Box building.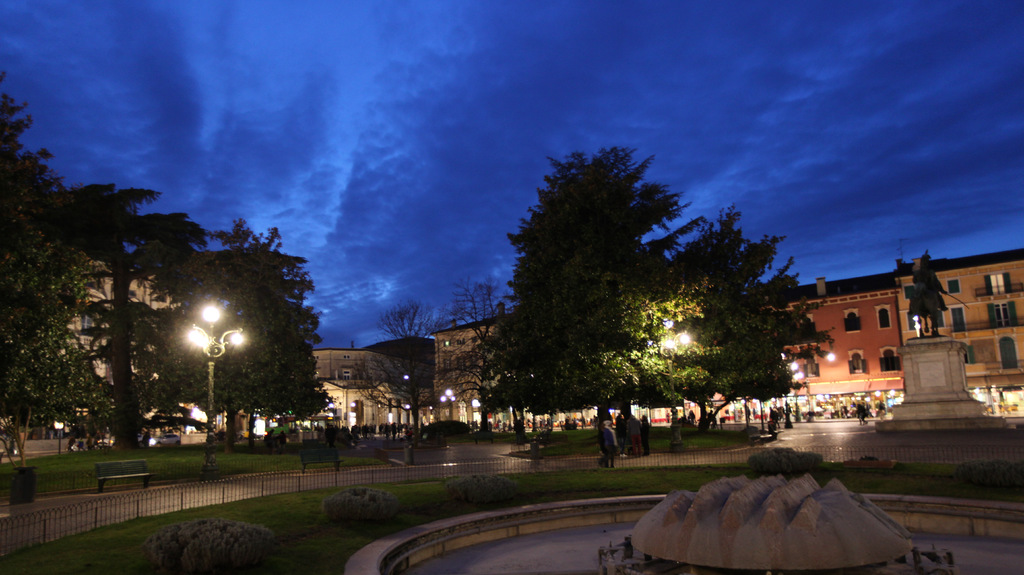
[430,308,509,401].
